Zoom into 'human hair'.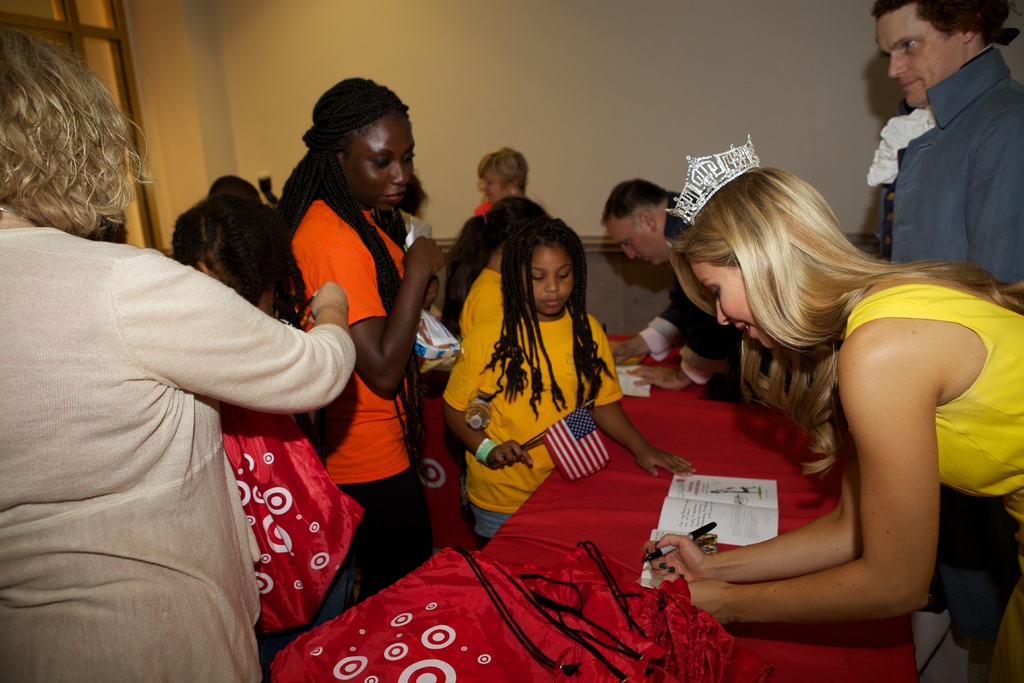
Zoom target: left=8, top=34, right=143, bottom=264.
